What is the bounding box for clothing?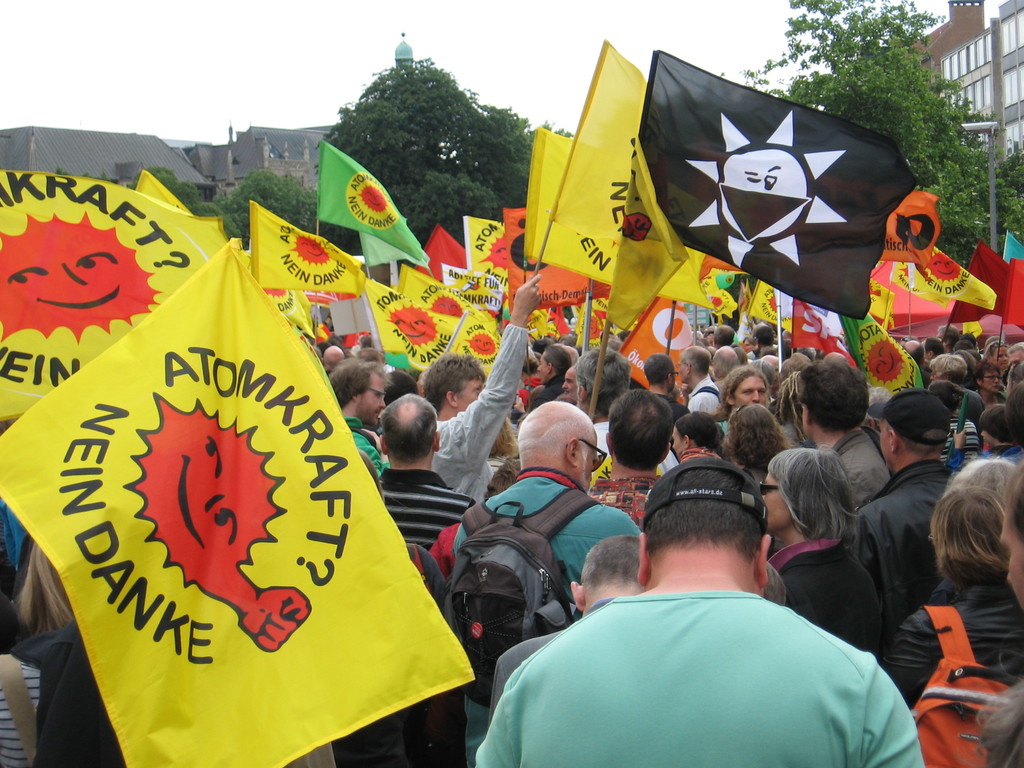
Rect(508, 563, 895, 764).
